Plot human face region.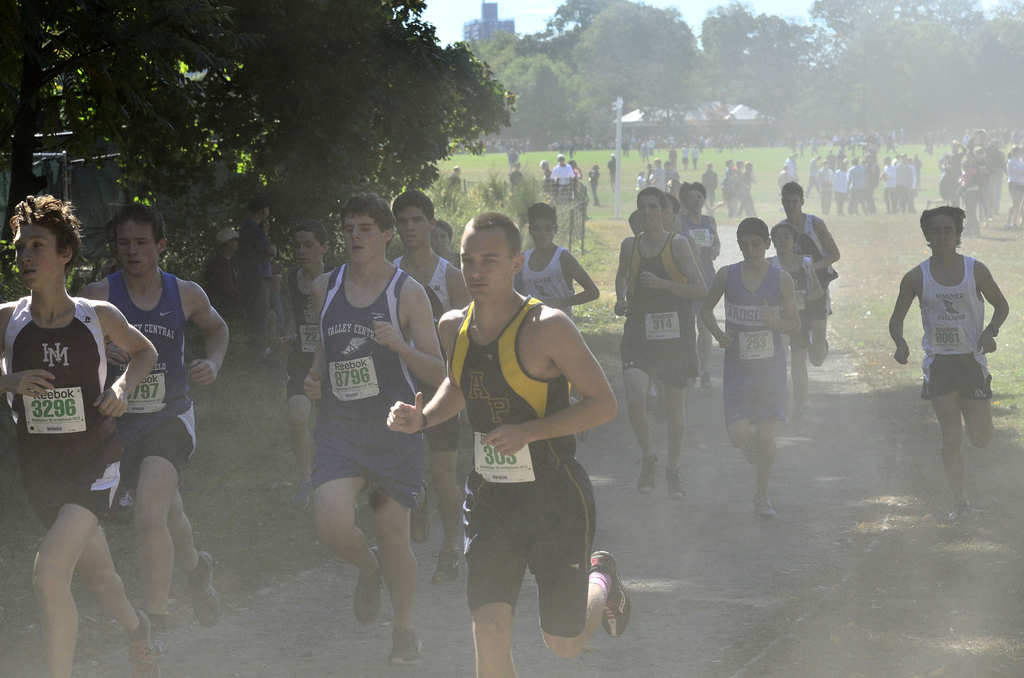
Plotted at bbox=[295, 229, 324, 271].
